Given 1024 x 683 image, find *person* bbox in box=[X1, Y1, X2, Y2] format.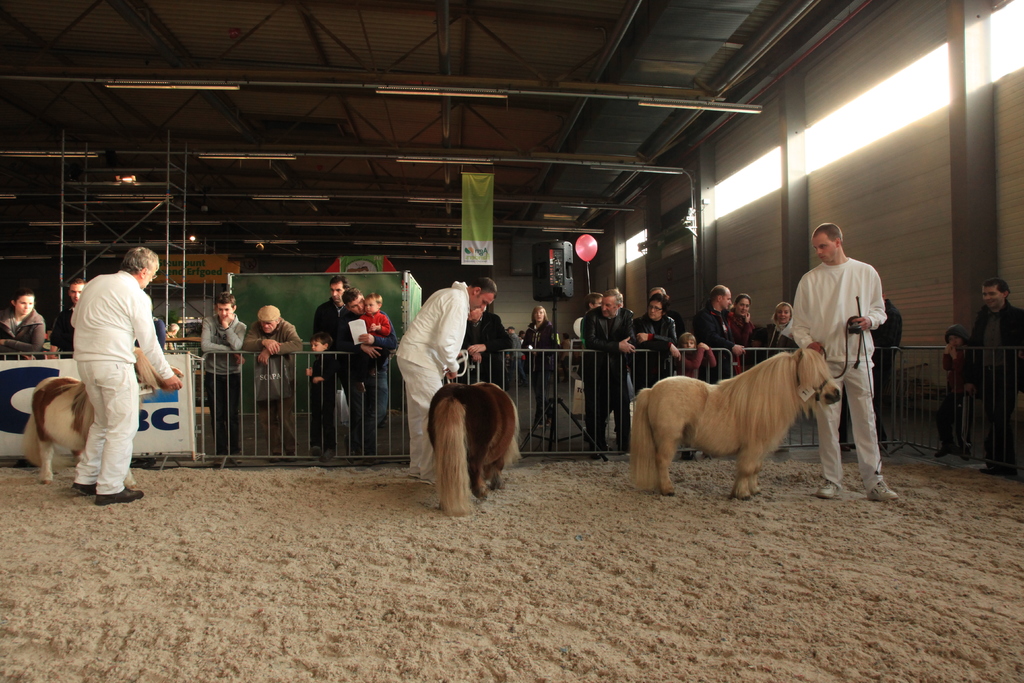
box=[762, 302, 792, 363].
